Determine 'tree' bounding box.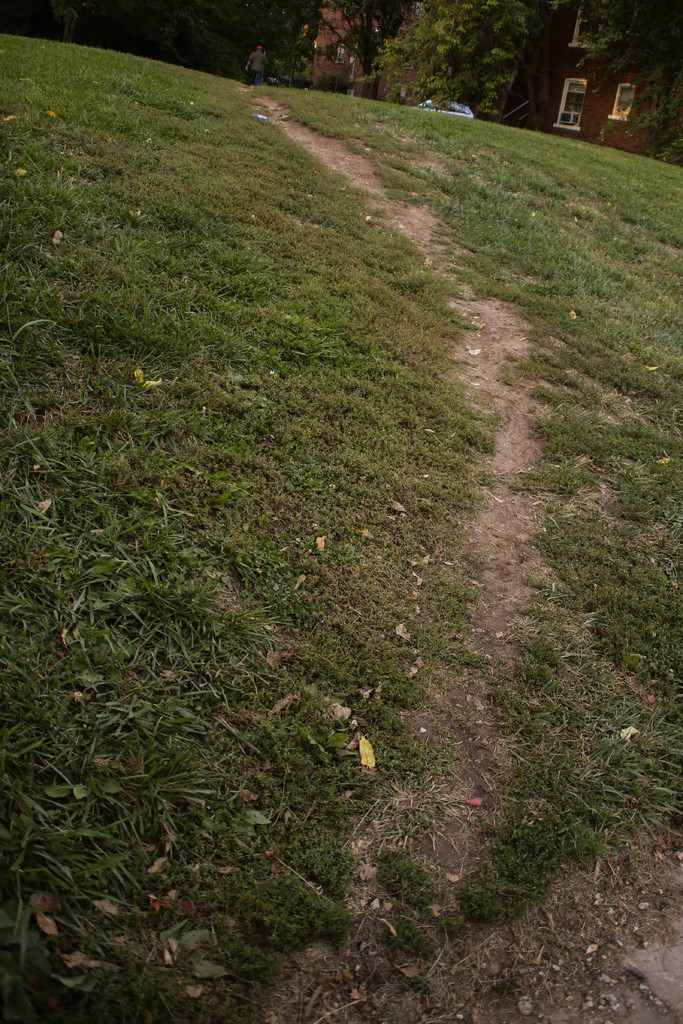
Determined: BBox(580, 0, 682, 171).
